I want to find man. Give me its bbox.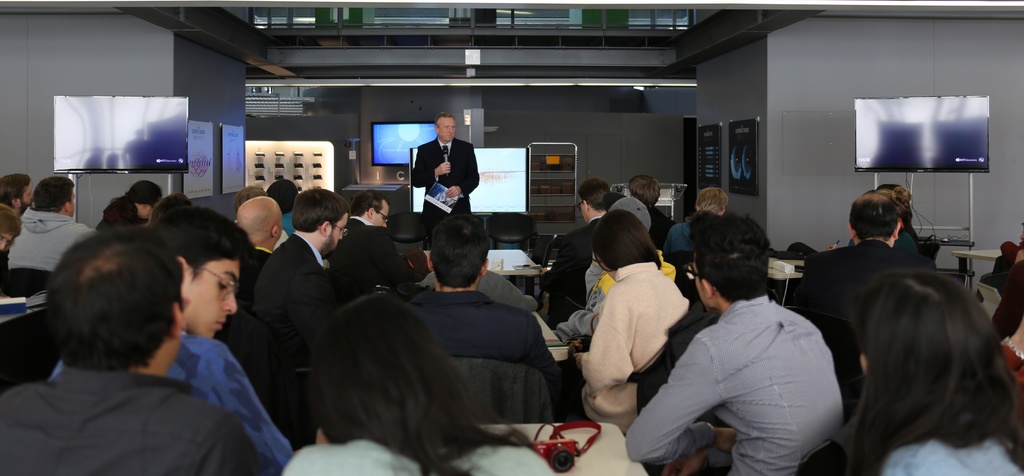
crop(0, 224, 266, 475).
